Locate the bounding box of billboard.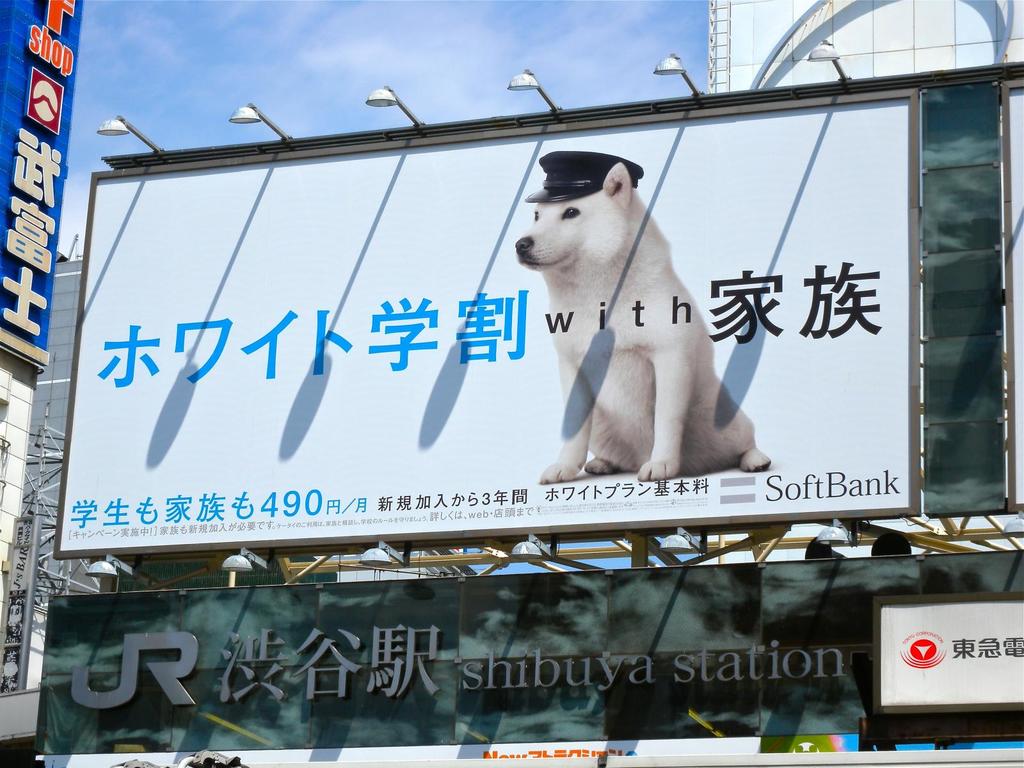
Bounding box: <region>60, 82, 923, 658</region>.
